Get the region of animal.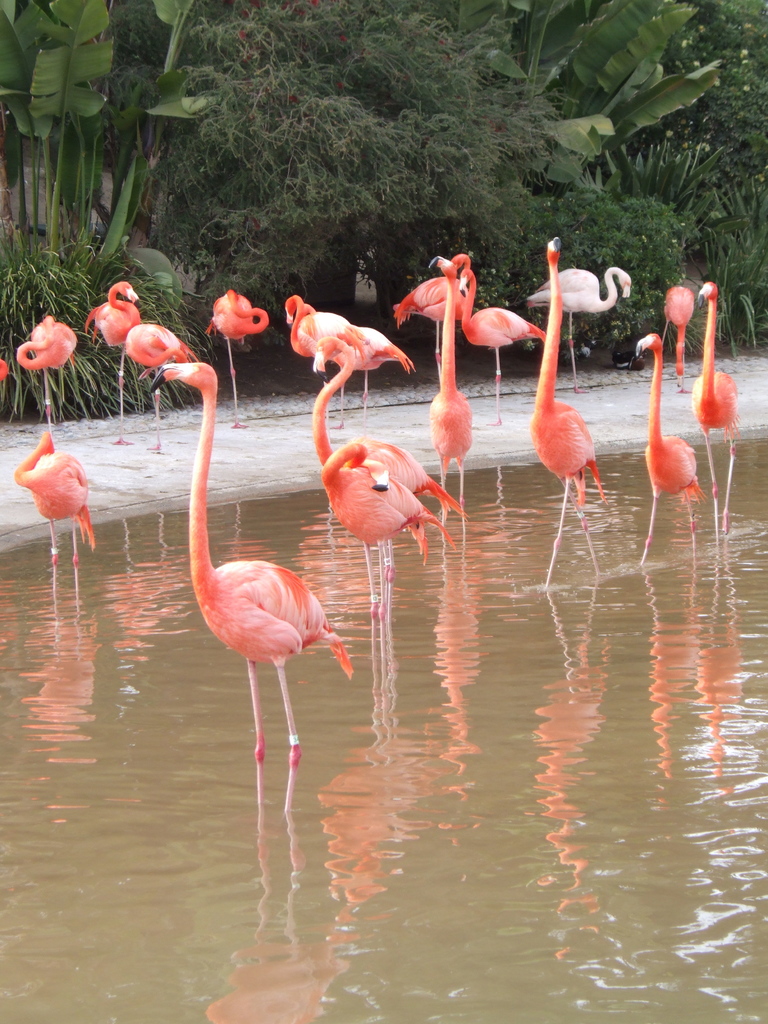
BBox(148, 351, 344, 771).
